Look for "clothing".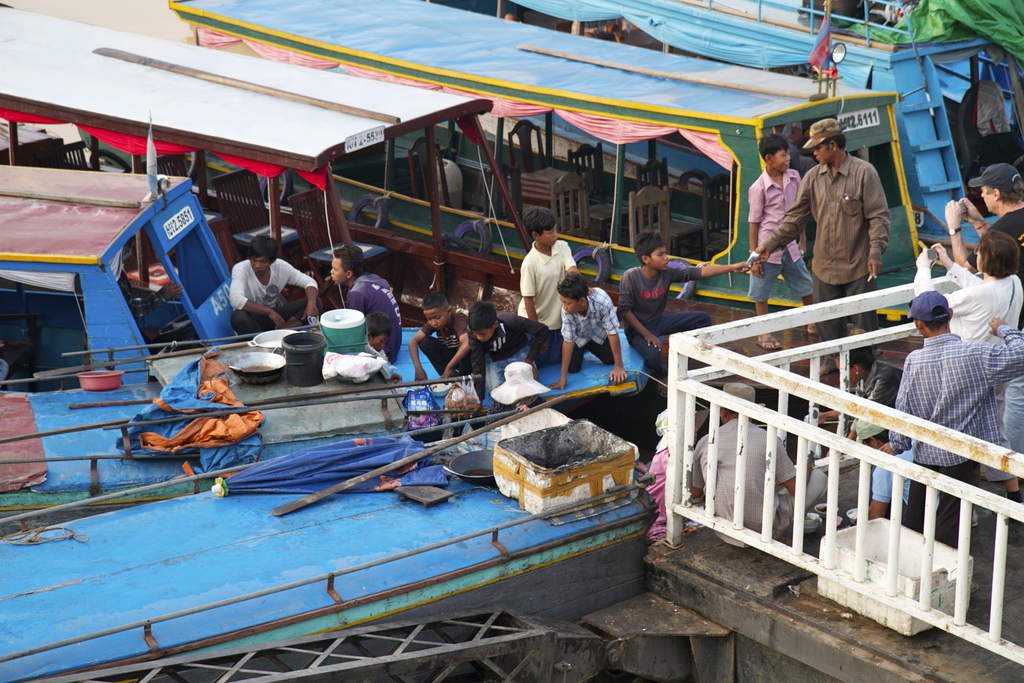
Found: [left=509, top=242, right=578, bottom=338].
